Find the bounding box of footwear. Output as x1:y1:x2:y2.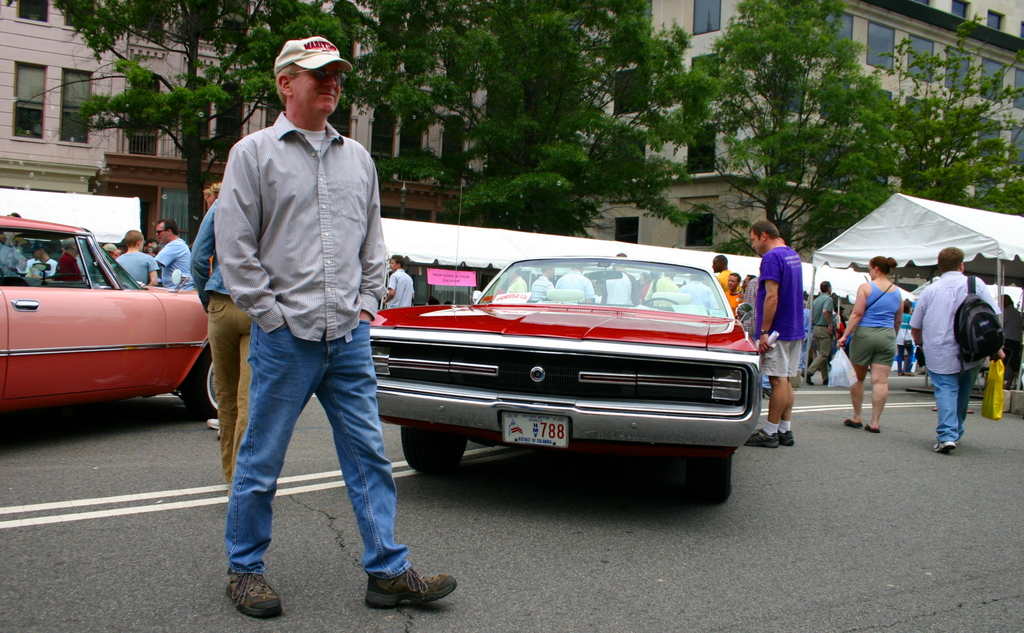
206:417:220:429.
